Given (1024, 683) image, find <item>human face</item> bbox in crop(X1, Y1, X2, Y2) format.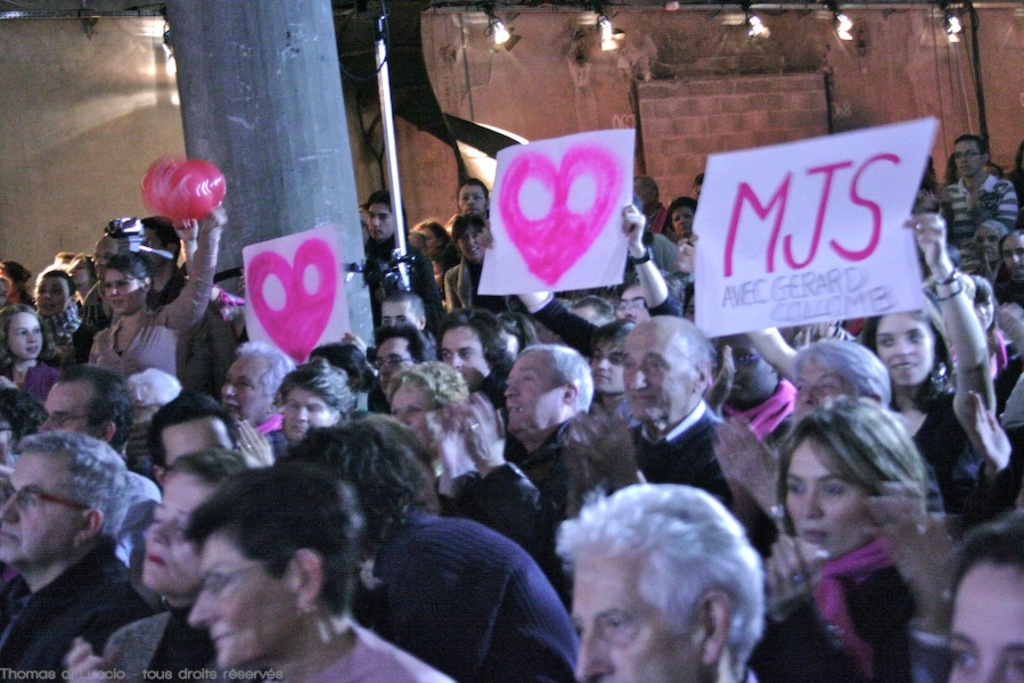
crop(998, 234, 1023, 279).
